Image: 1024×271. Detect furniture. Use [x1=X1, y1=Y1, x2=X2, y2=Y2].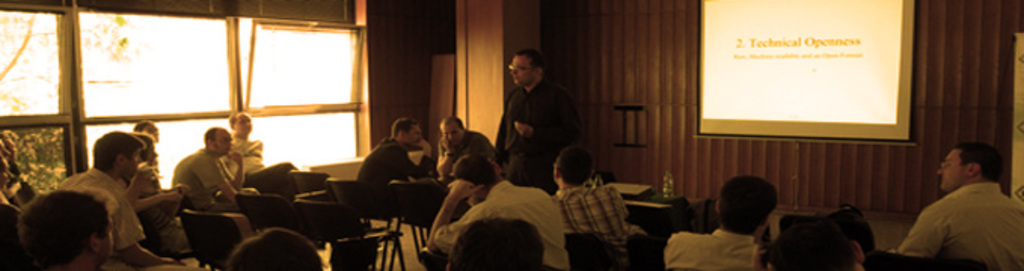
[x1=867, y1=247, x2=985, y2=269].
